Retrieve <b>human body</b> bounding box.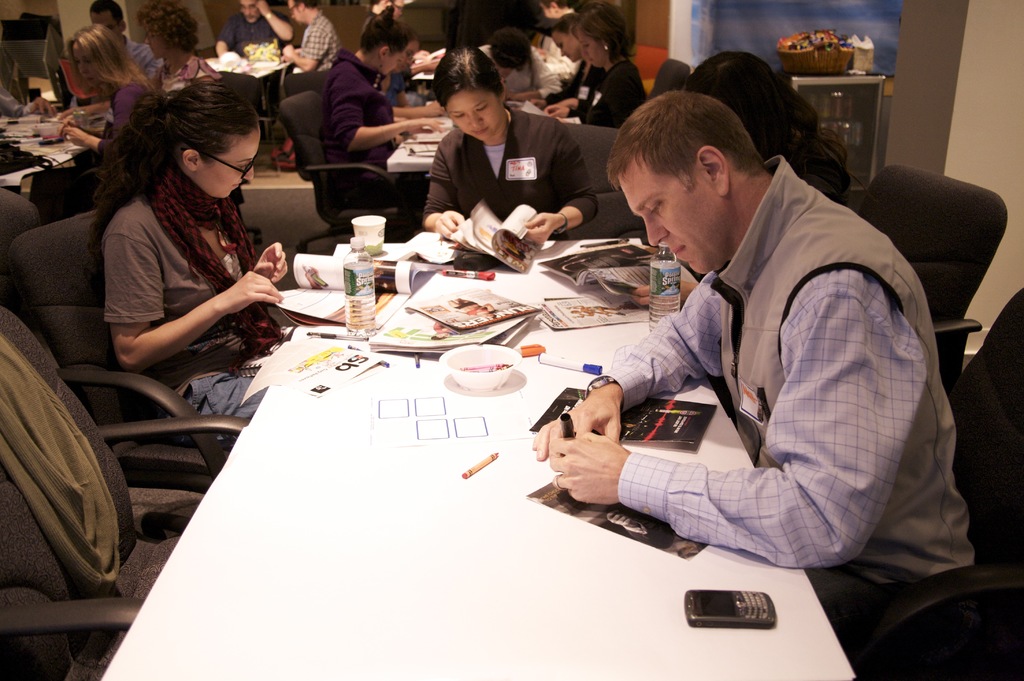
Bounding box: {"x1": 325, "y1": 12, "x2": 450, "y2": 204}.
